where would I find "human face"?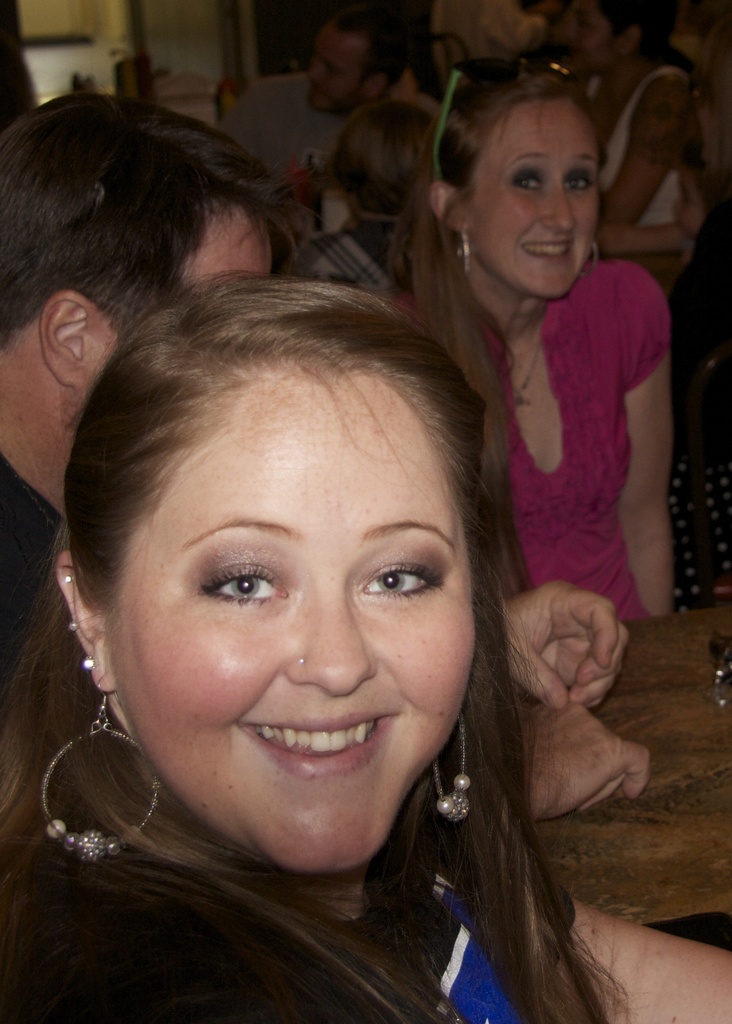
At (x1=114, y1=372, x2=480, y2=877).
